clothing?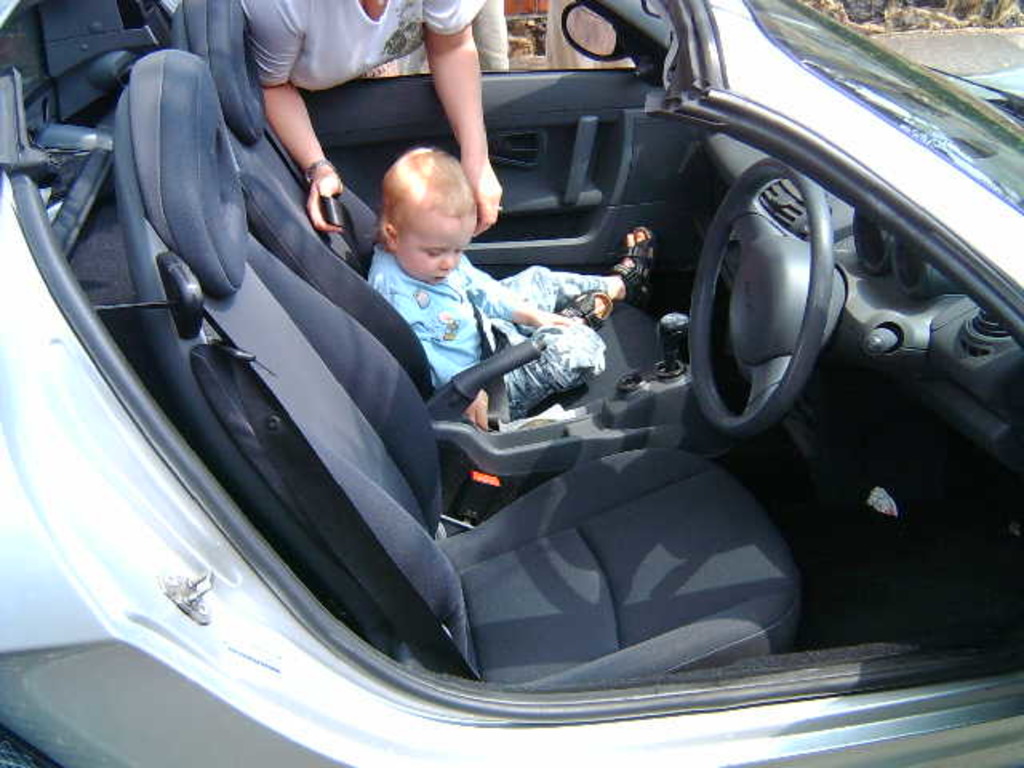
[x1=368, y1=245, x2=606, y2=418]
